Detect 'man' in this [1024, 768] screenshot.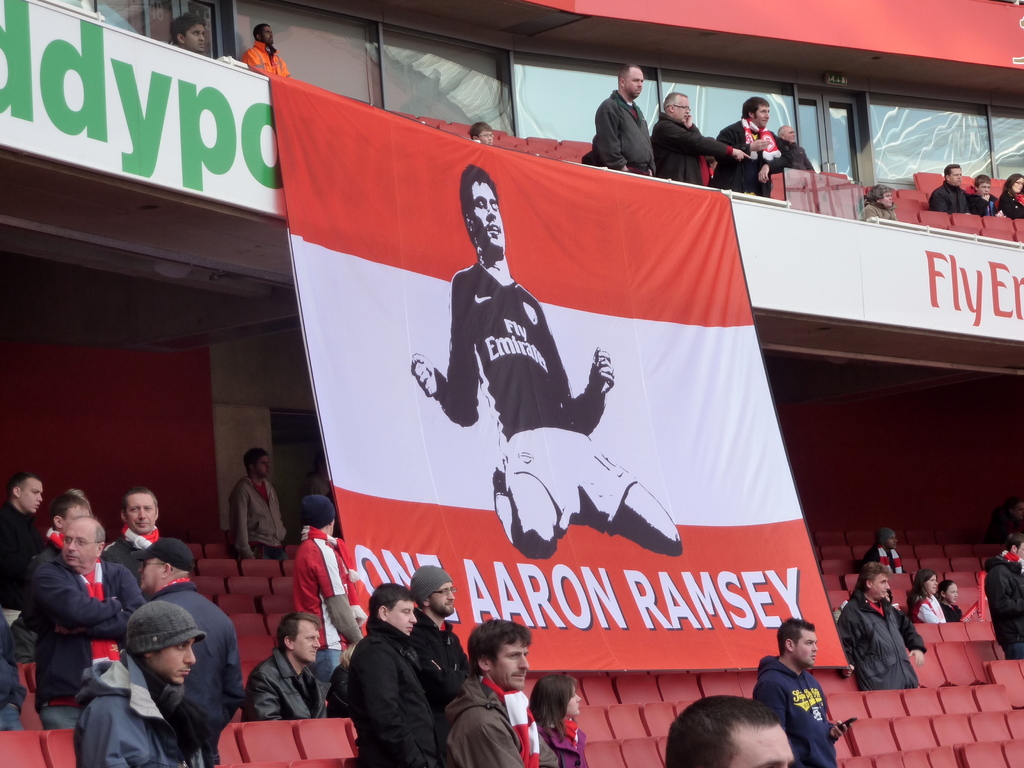
Detection: l=20, t=515, r=147, b=738.
